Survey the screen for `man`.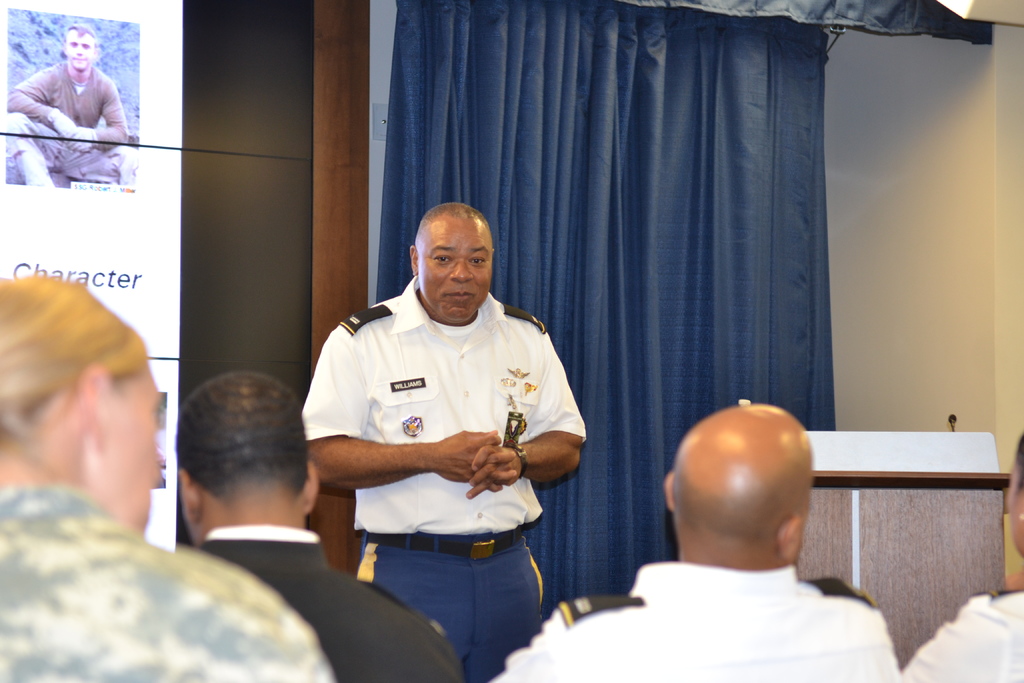
Survey found: box=[300, 202, 588, 682].
